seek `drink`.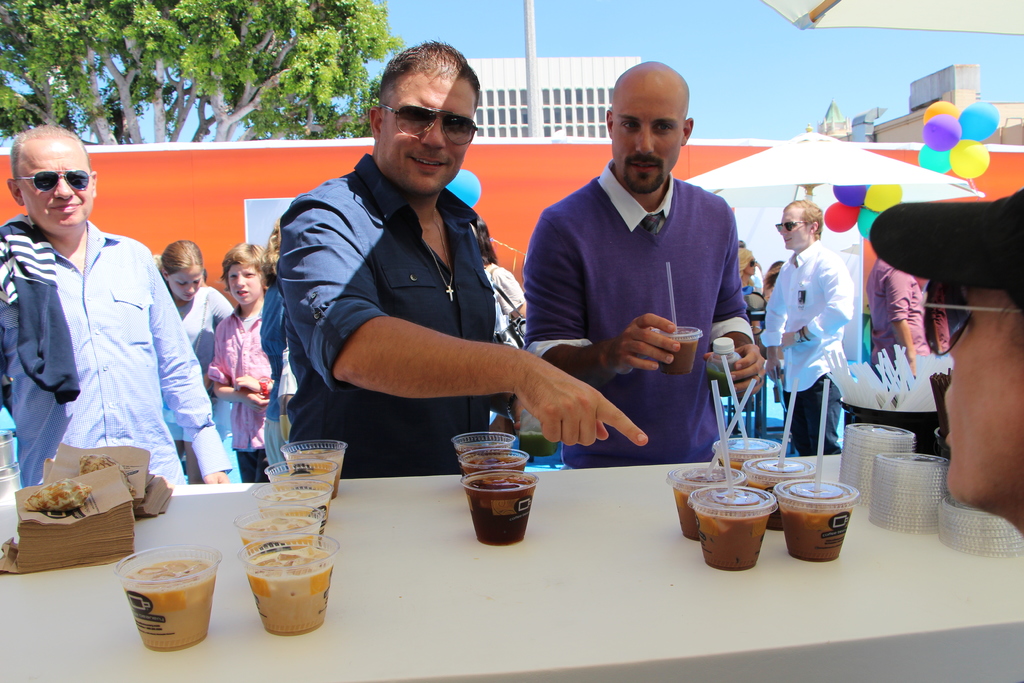
707,342,736,400.
